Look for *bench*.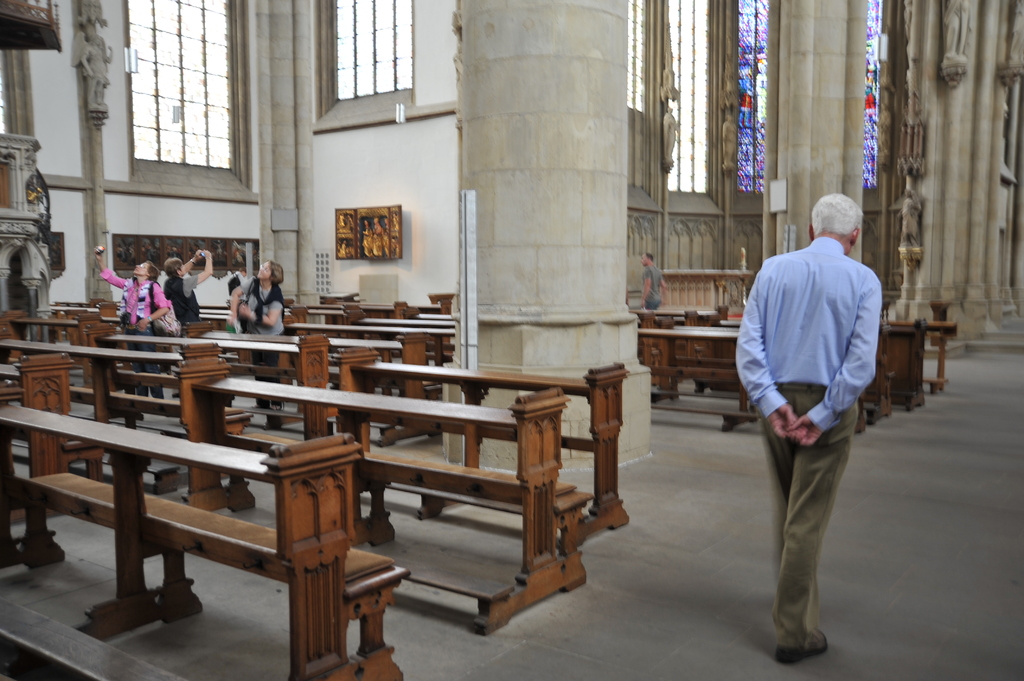
Found: 925, 301, 958, 397.
